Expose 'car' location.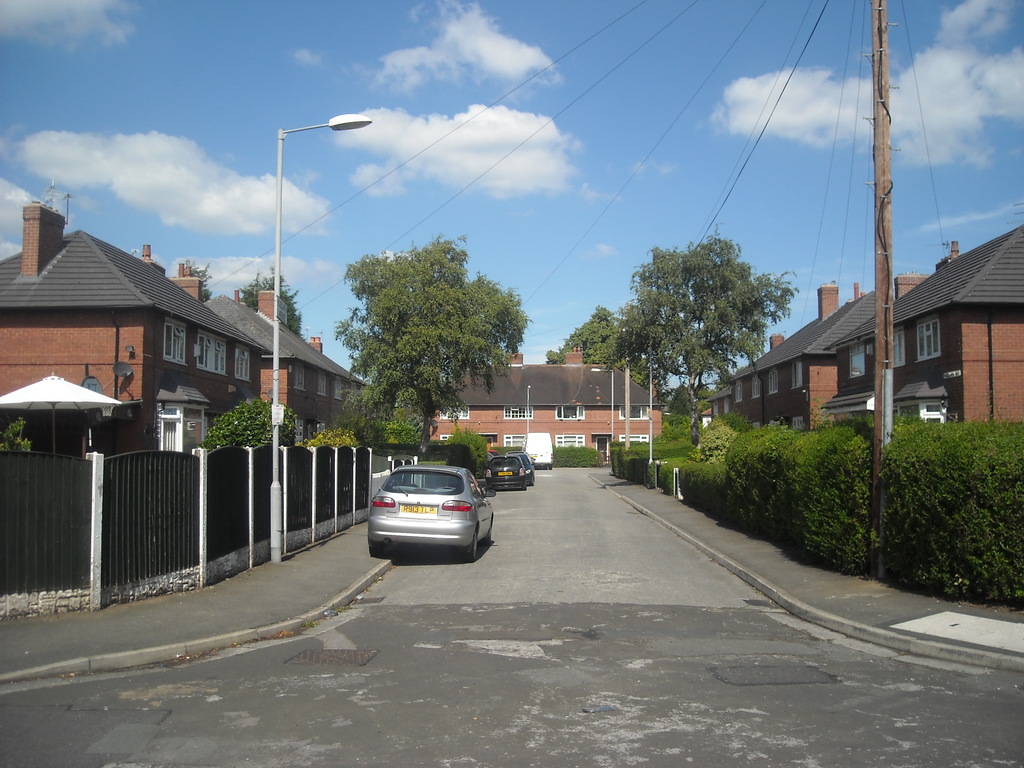
Exposed at 490/458/531/492.
